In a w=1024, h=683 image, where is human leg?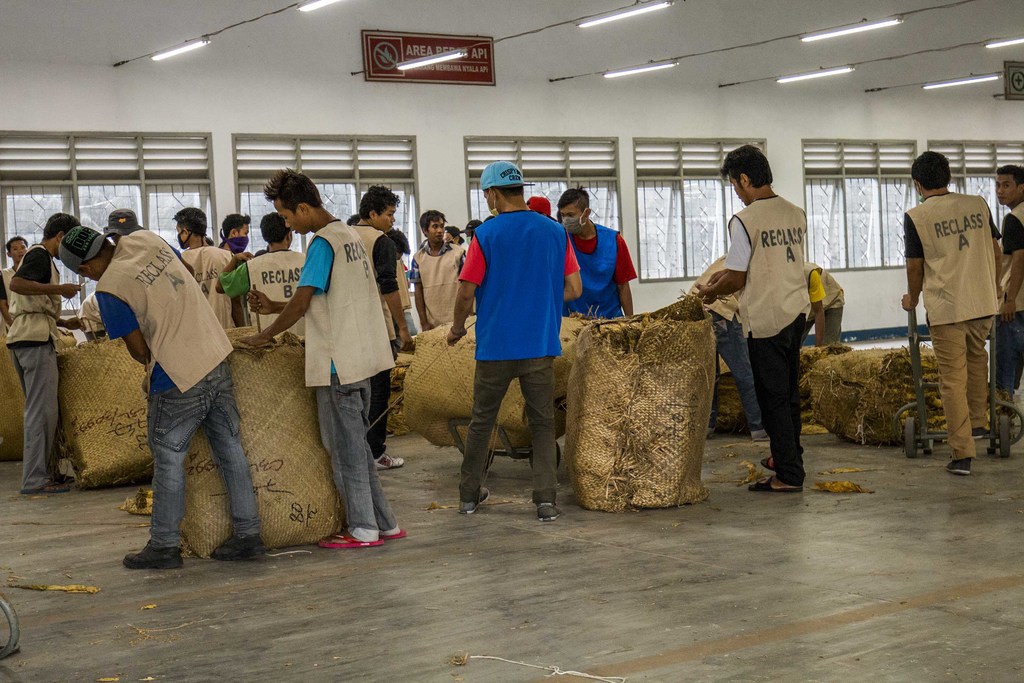
select_region(932, 317, 970, 481).
